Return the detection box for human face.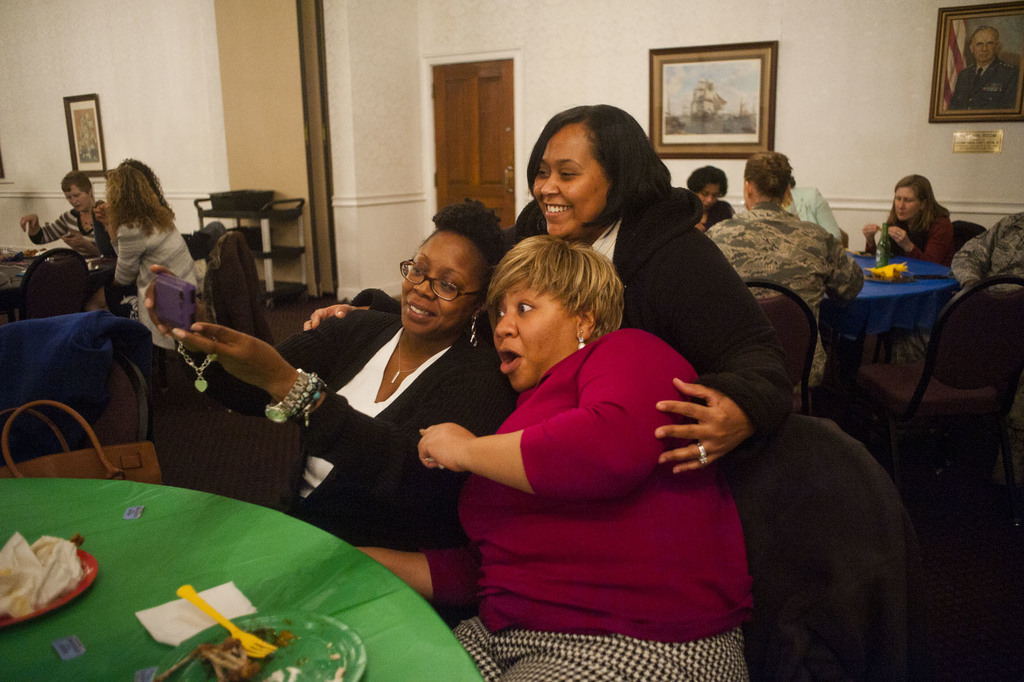
crop(893, 188, 913, 217).
